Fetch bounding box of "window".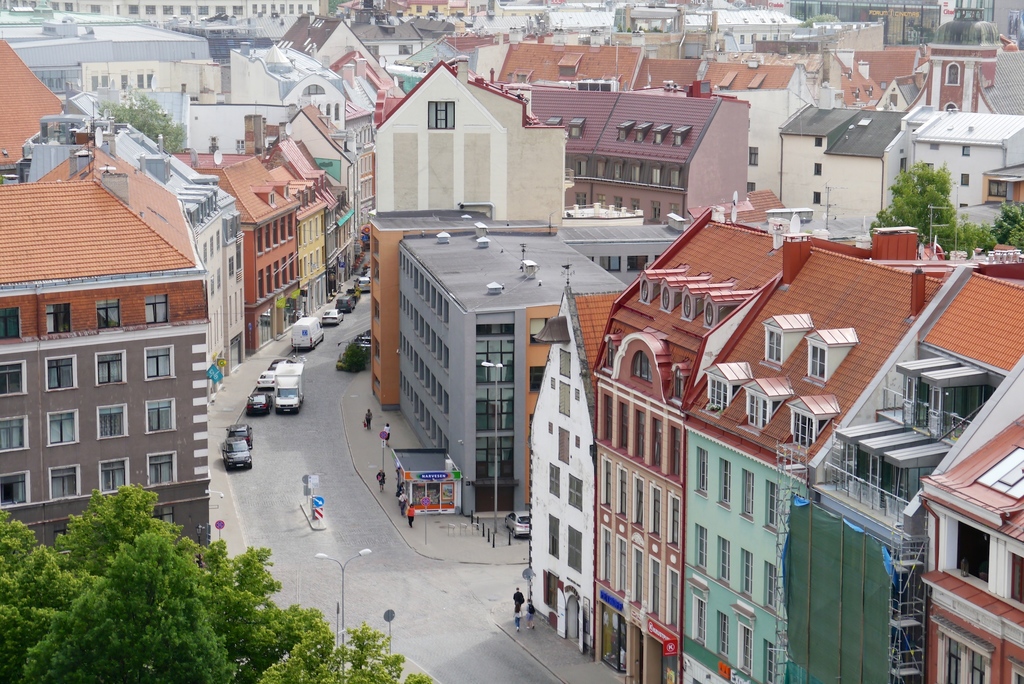
Bbox: left=554, top=345, right=570, bottom=375.
